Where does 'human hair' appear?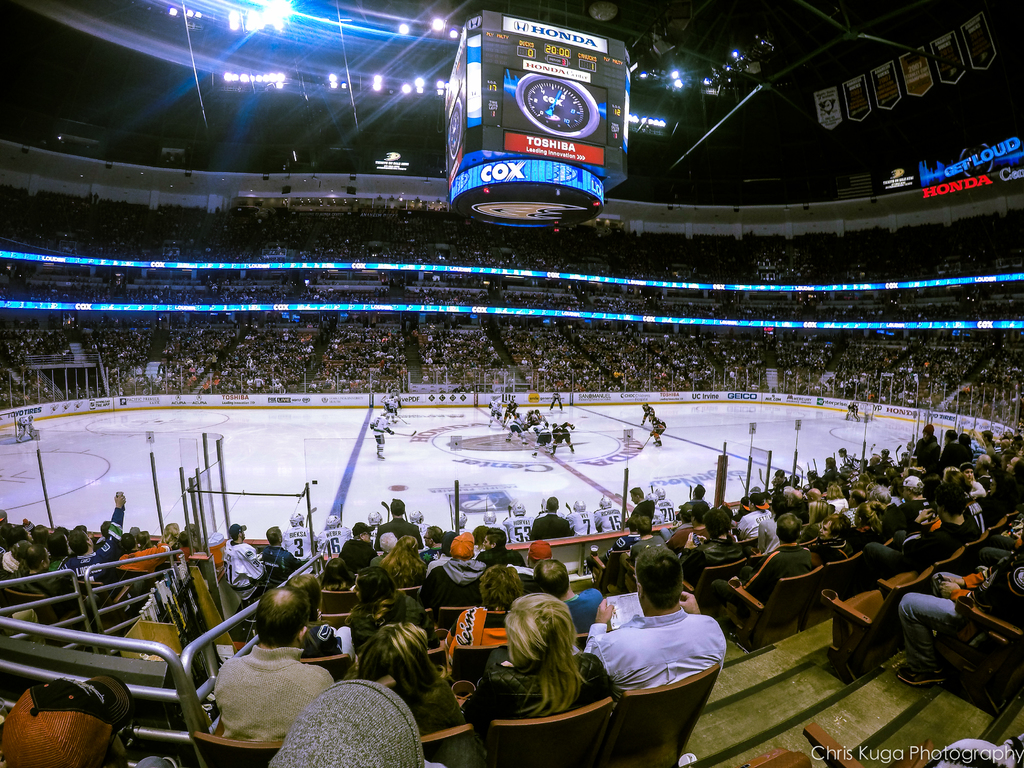
Appears at 73, 527, 86, 536.
